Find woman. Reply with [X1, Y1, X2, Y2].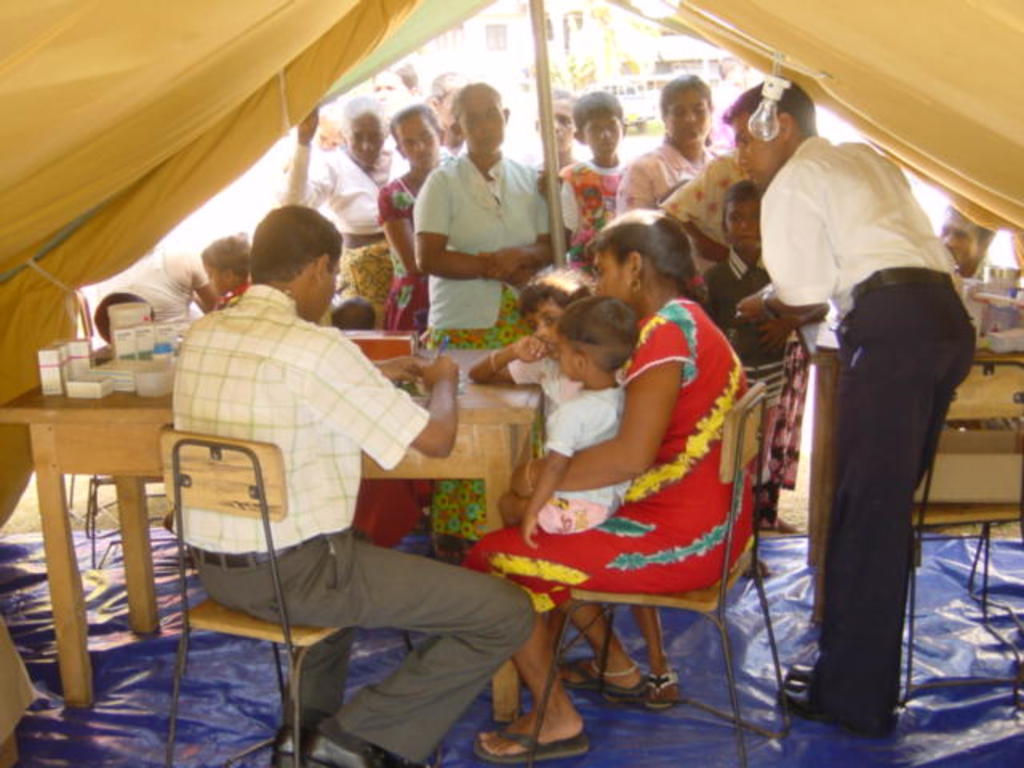
[378, 109, 454, 323].
